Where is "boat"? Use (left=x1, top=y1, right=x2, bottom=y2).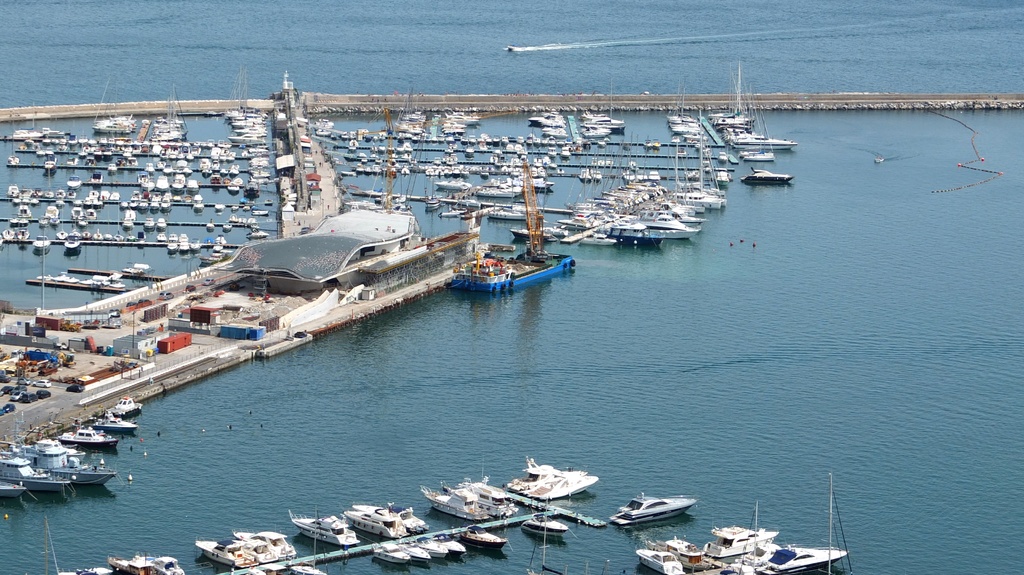
(left=205, top=169, right=210, bottom=173).
